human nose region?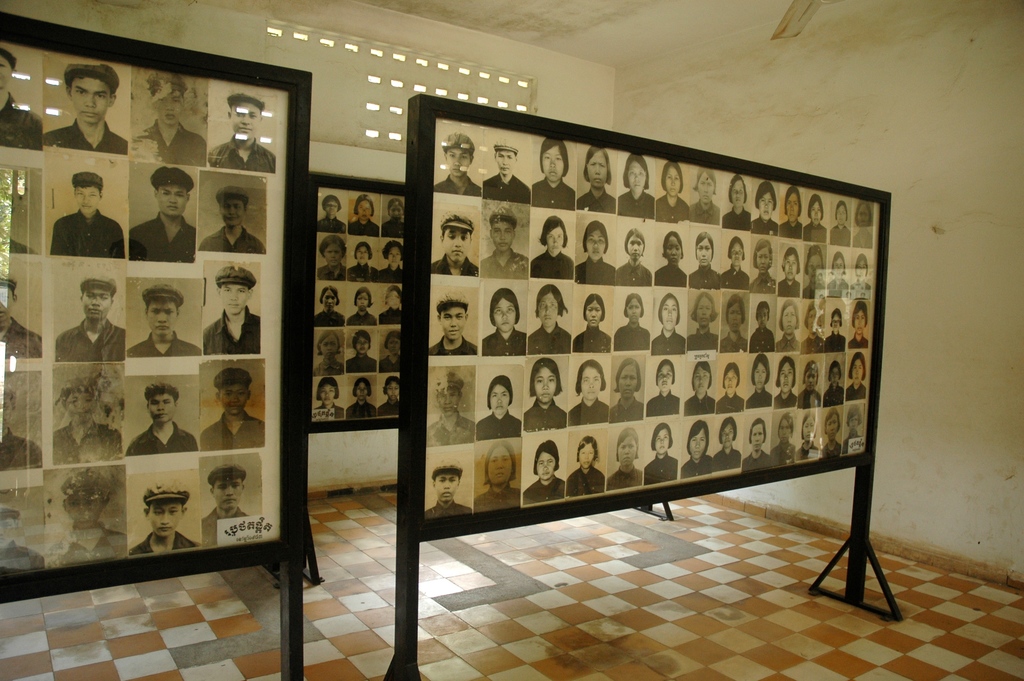
bbox=(755, 436, 758, 439)
